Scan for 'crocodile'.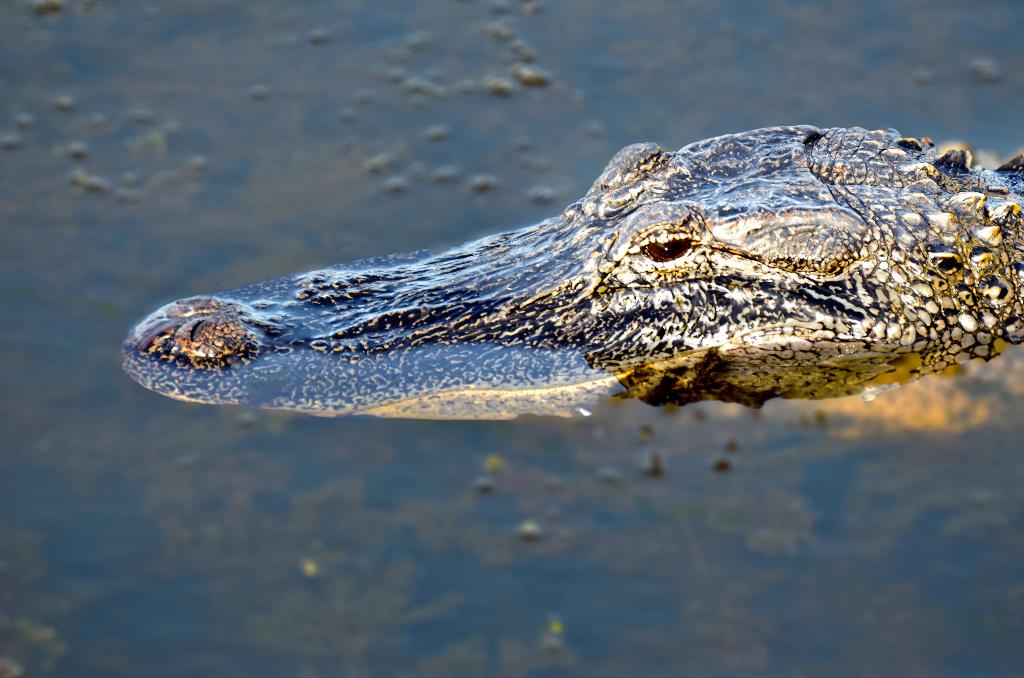
Scan result: x1=118 y1=123 x2=1023 y2=419.
